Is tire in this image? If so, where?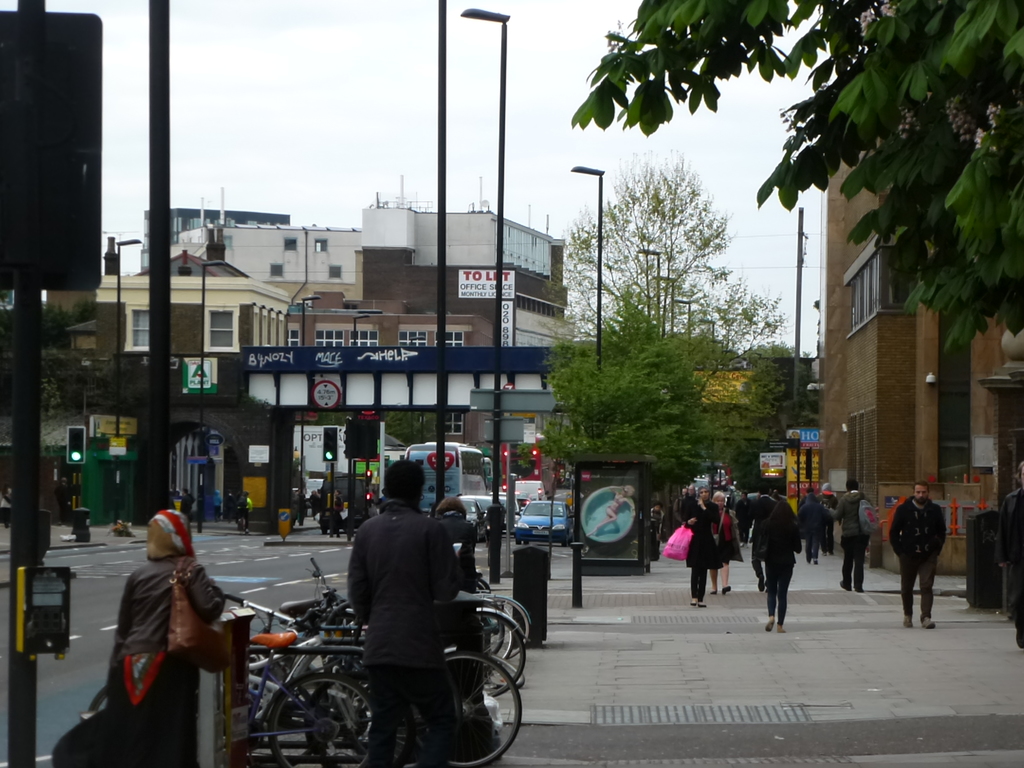
Yes, at <box>481,598,529,659</box>.
